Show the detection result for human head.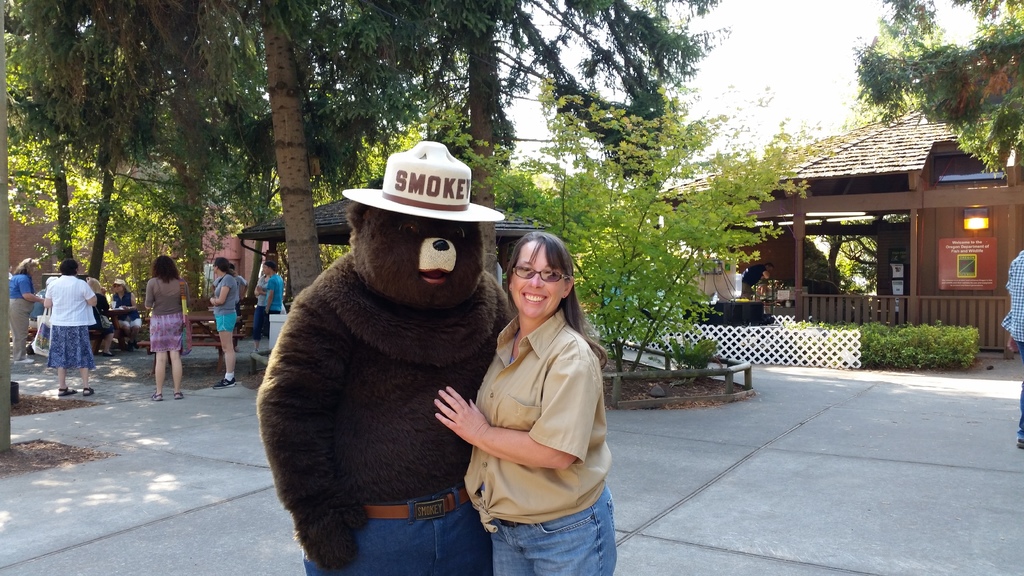
56,257,81,277.
